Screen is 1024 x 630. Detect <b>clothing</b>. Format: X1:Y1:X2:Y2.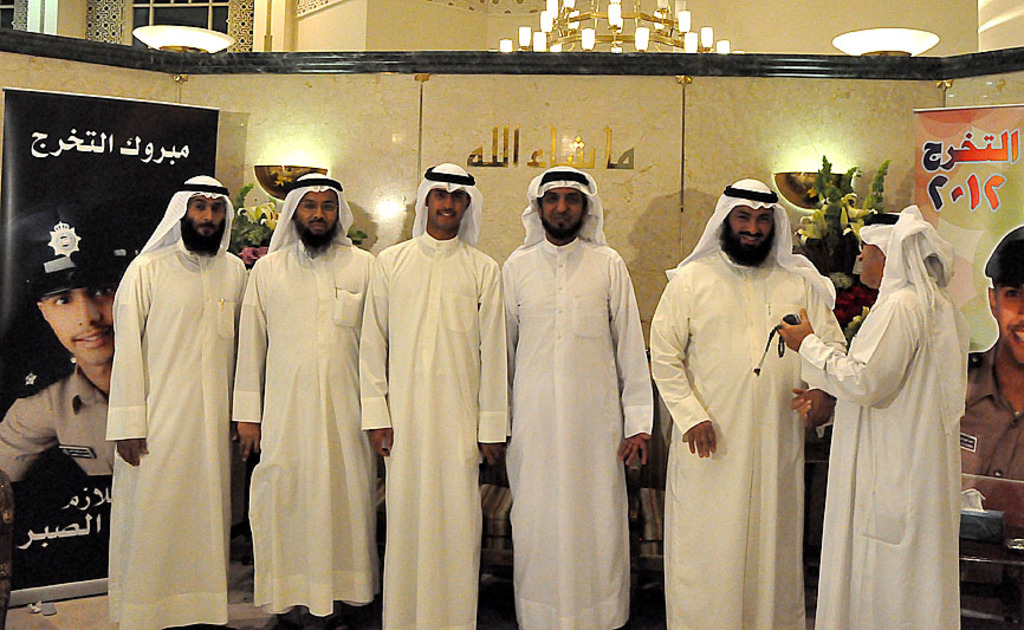
227:245:374:623.
